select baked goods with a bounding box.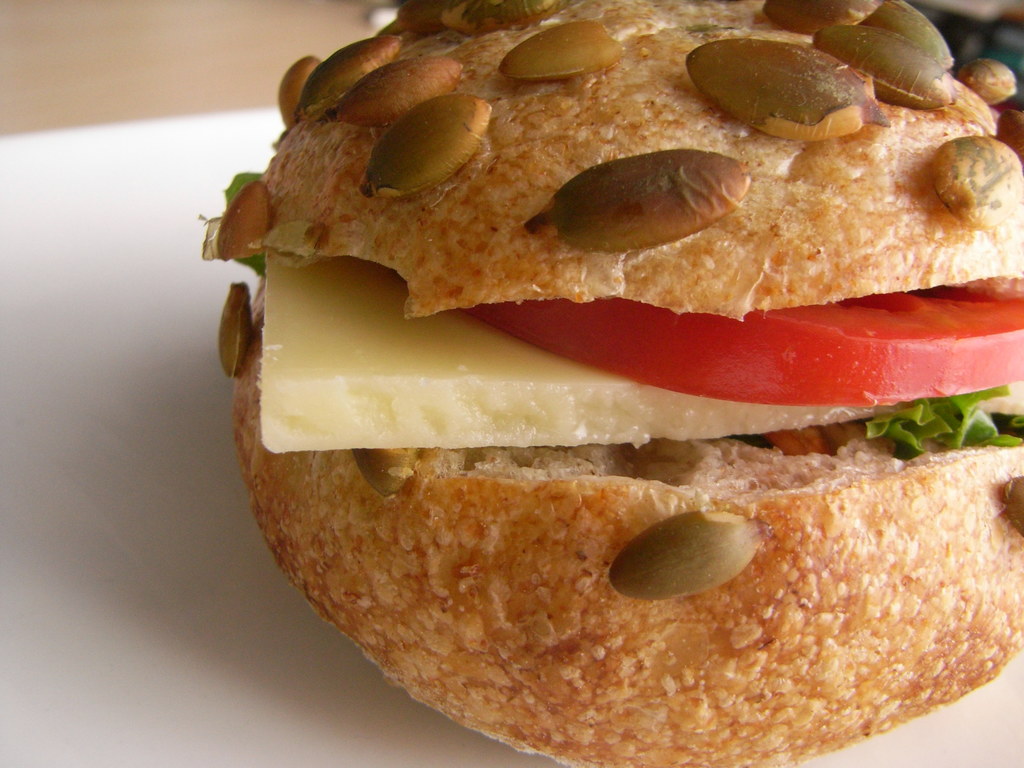
bbox(195, 0, 1023, 767).
